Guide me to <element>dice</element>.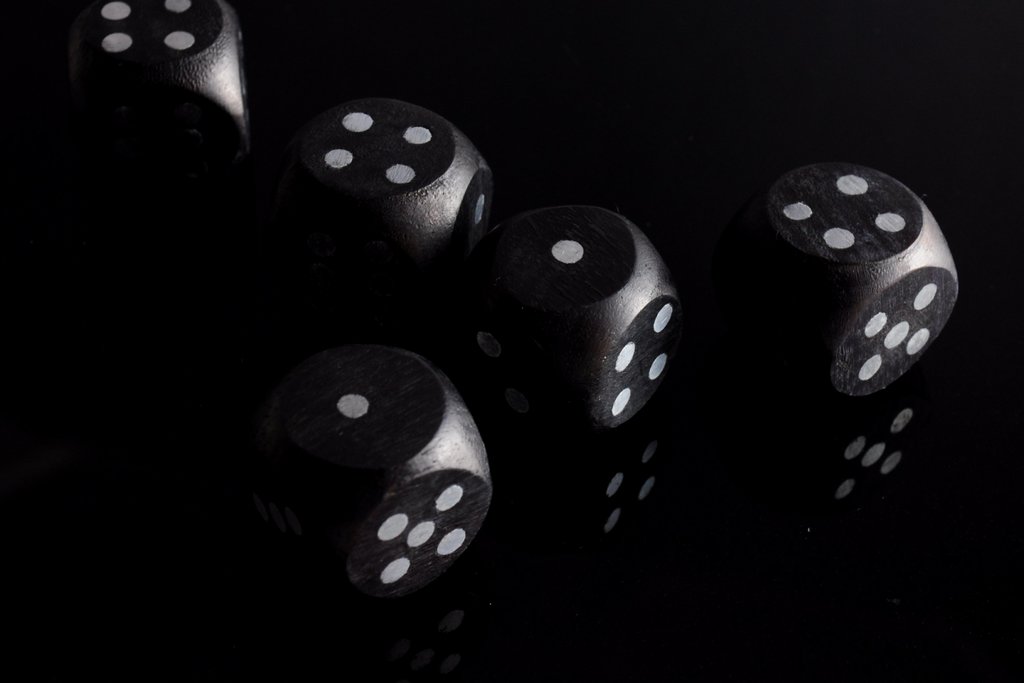
Guidance: rect(741, 160, 963, 398).
